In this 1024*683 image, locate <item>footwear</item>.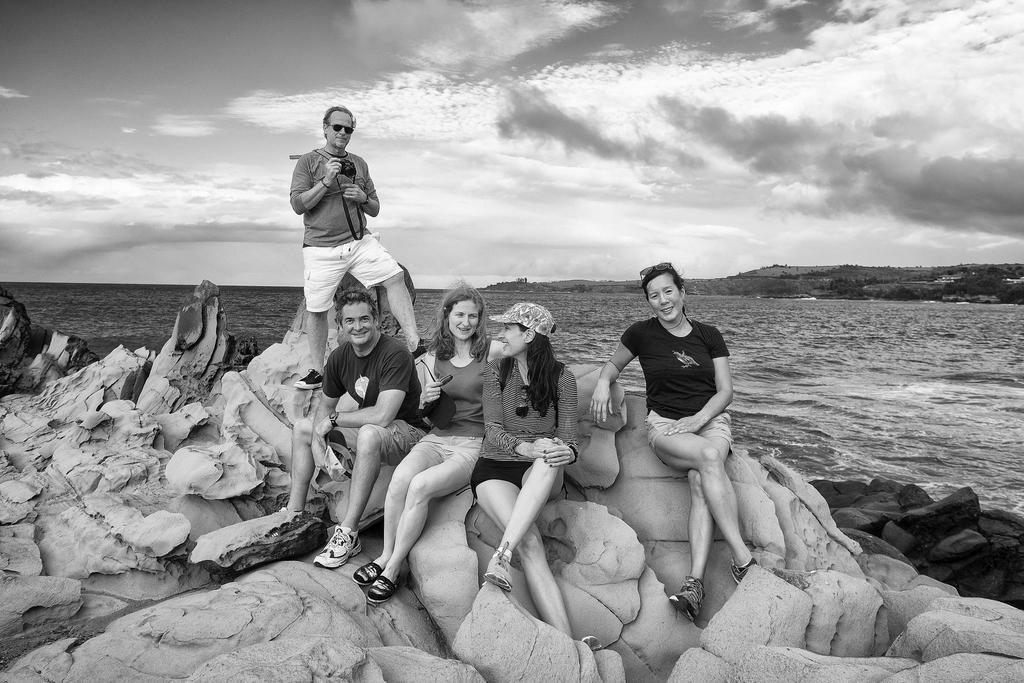
Bounding box: 364 570 396 605.
